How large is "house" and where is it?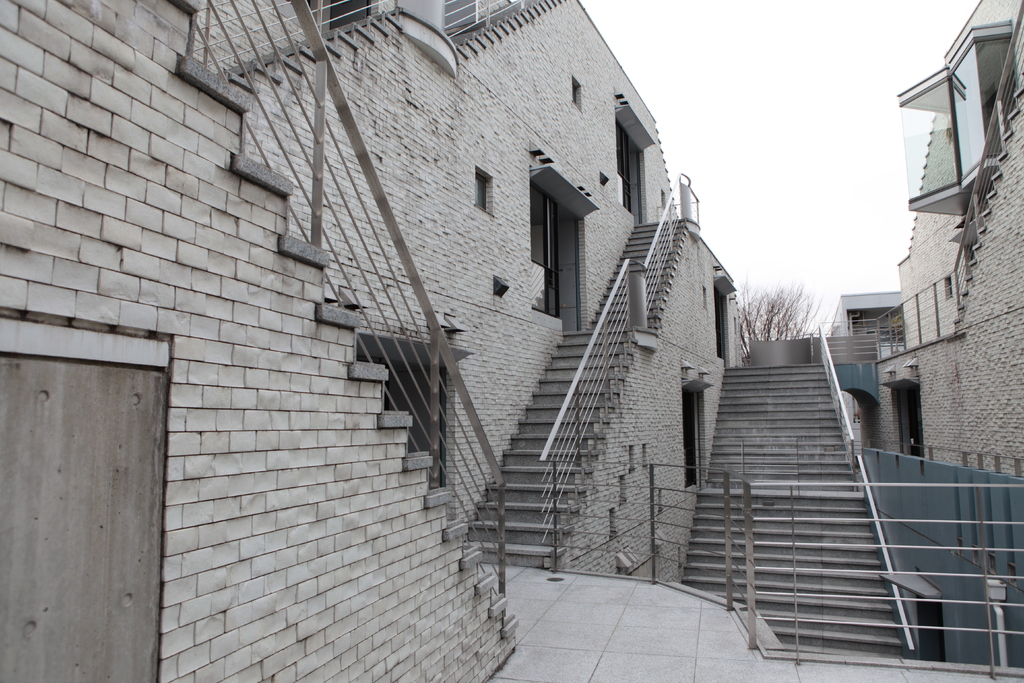
Bounding box: {"x1": 824, "y1": 0, "x2": 1023, "y2": 479}.
